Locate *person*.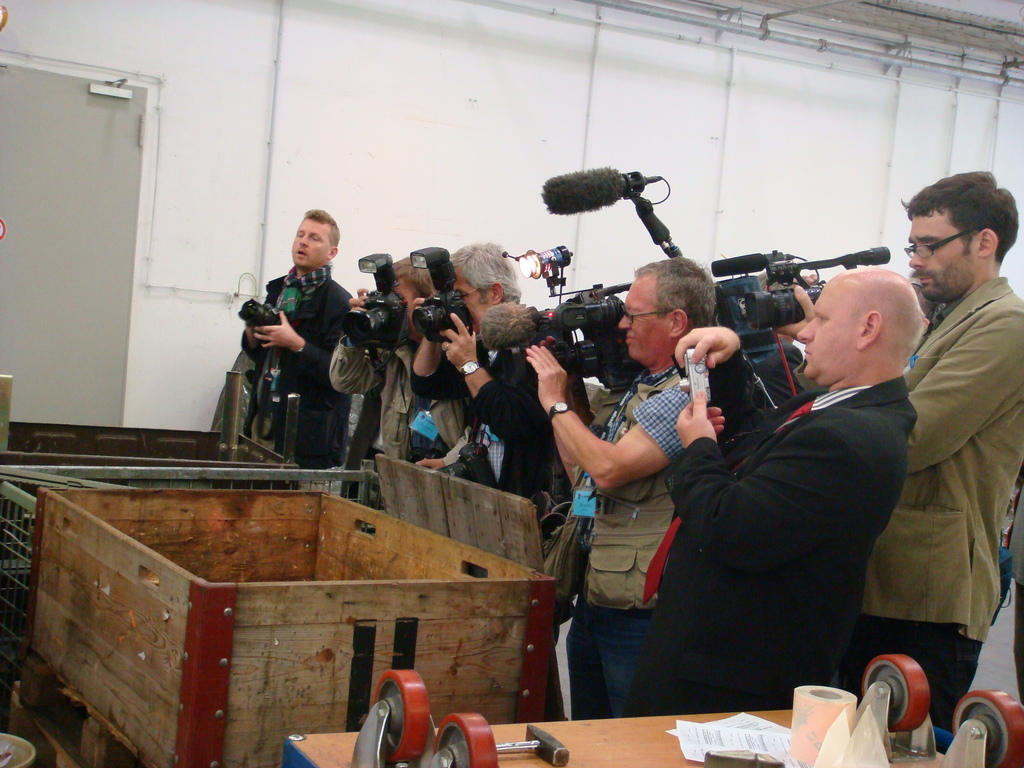
Bounding box: crop(529, 230, 716, 760).
